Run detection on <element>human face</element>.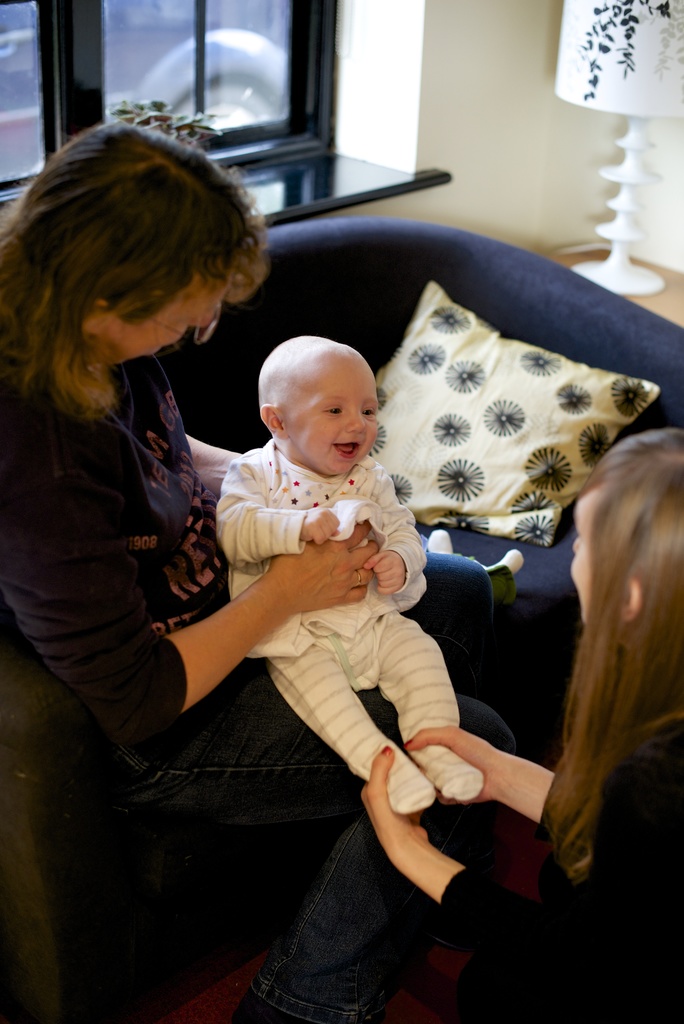
Result: bbox=(288, 356, 381, 470).
